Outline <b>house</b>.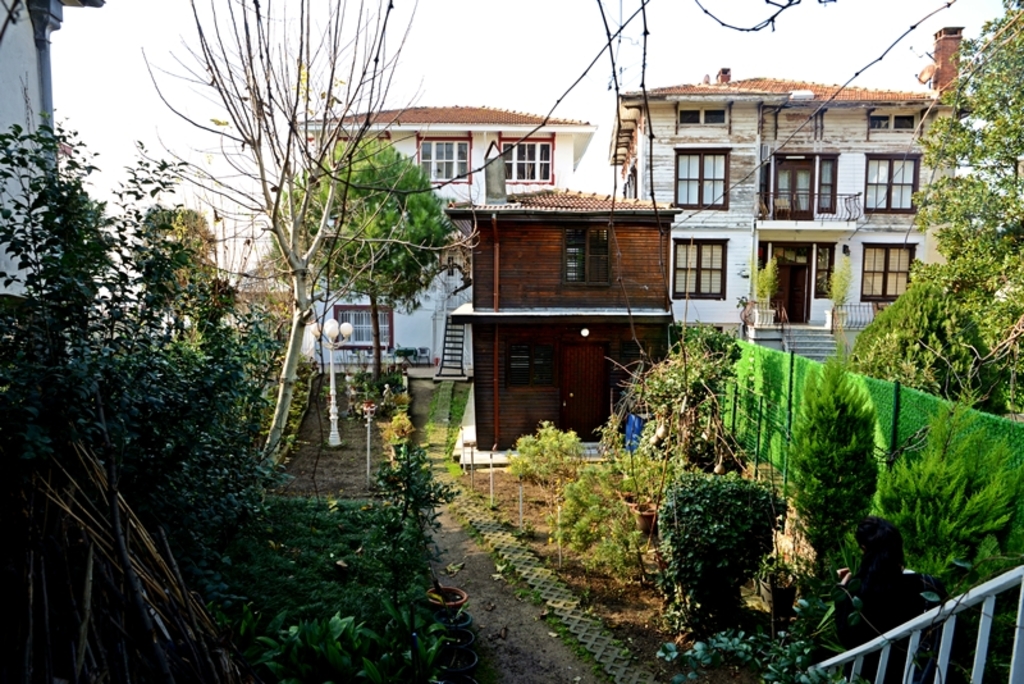
Outline: (445,186,677,455).
